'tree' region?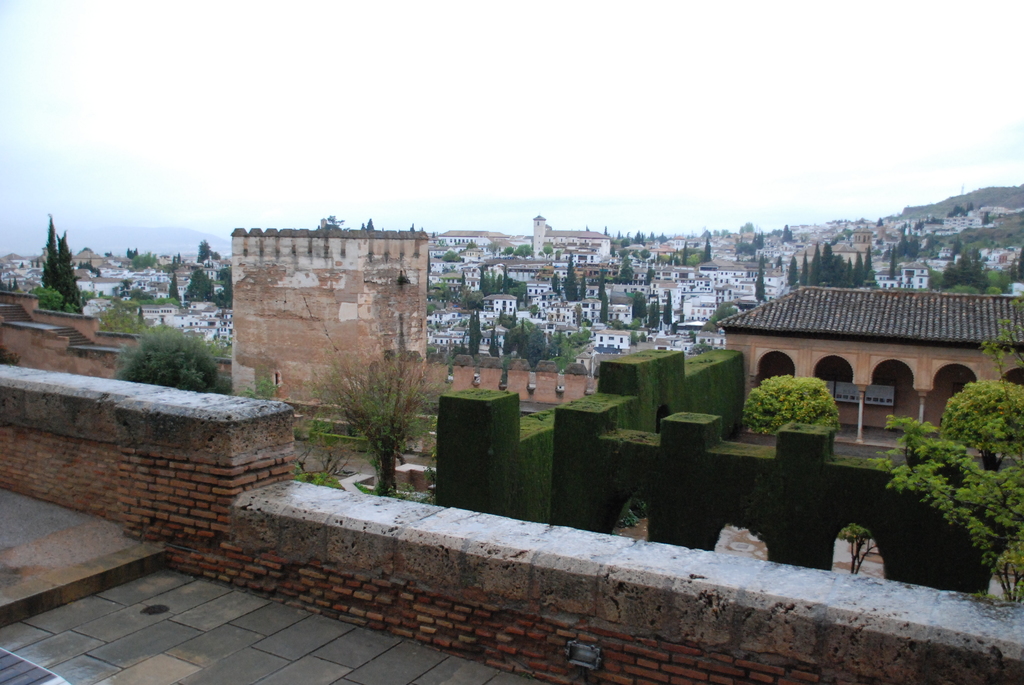
bbox=[754, 255, 762, 301]
